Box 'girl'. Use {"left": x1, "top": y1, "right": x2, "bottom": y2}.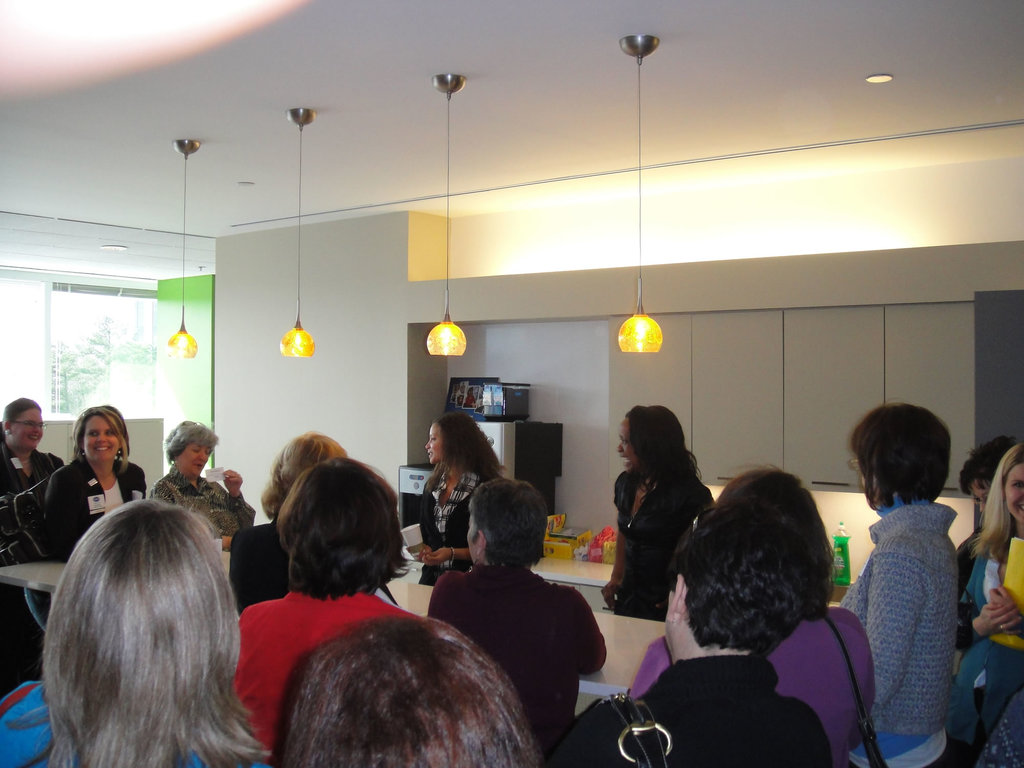
{"left": 604, "top": 406, "right": 726, "bottom": 621}.
